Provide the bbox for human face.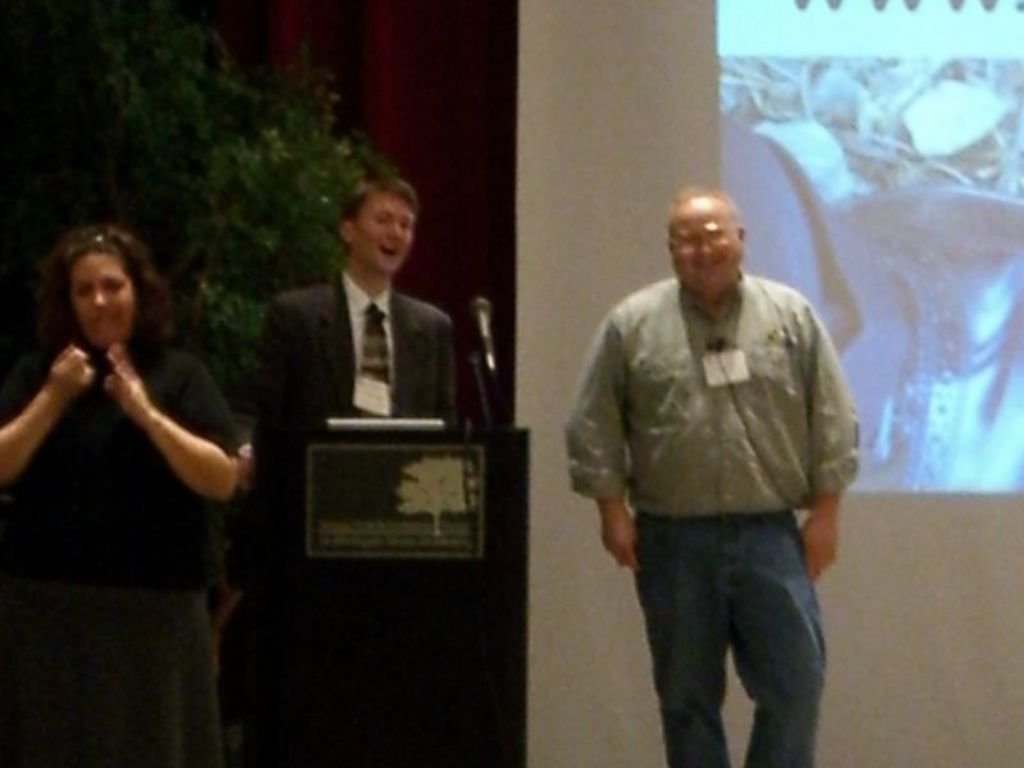
x1=76 y1=248 x2=131 y2=356.
